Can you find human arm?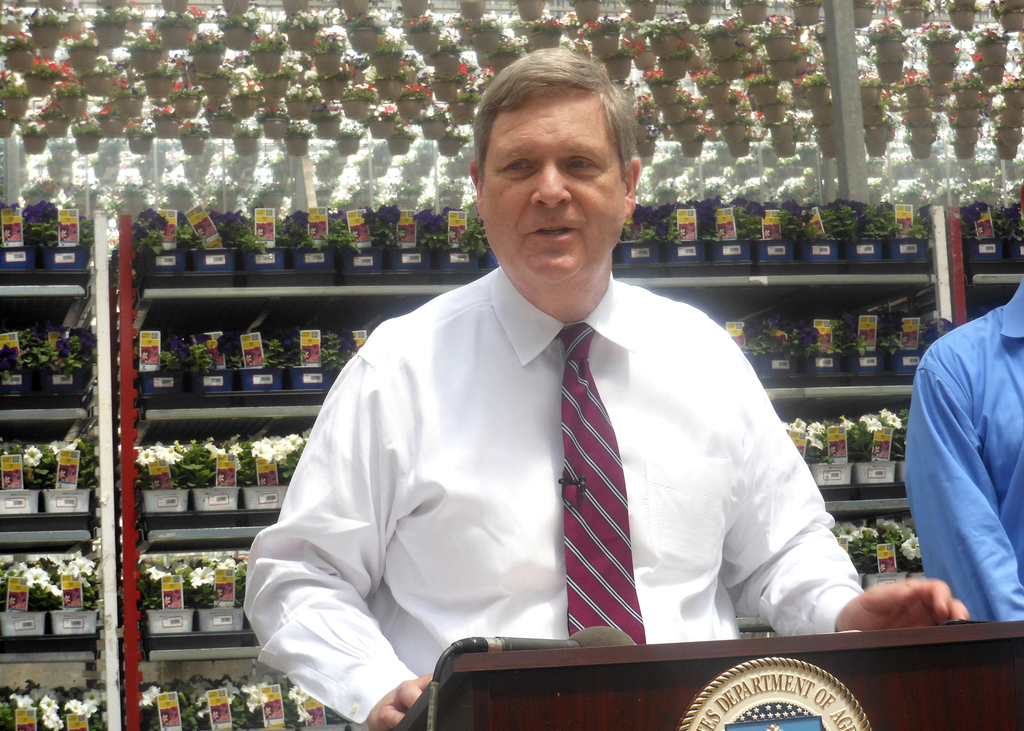
Yes, bounding box: [890, 355, 1023, 627].
